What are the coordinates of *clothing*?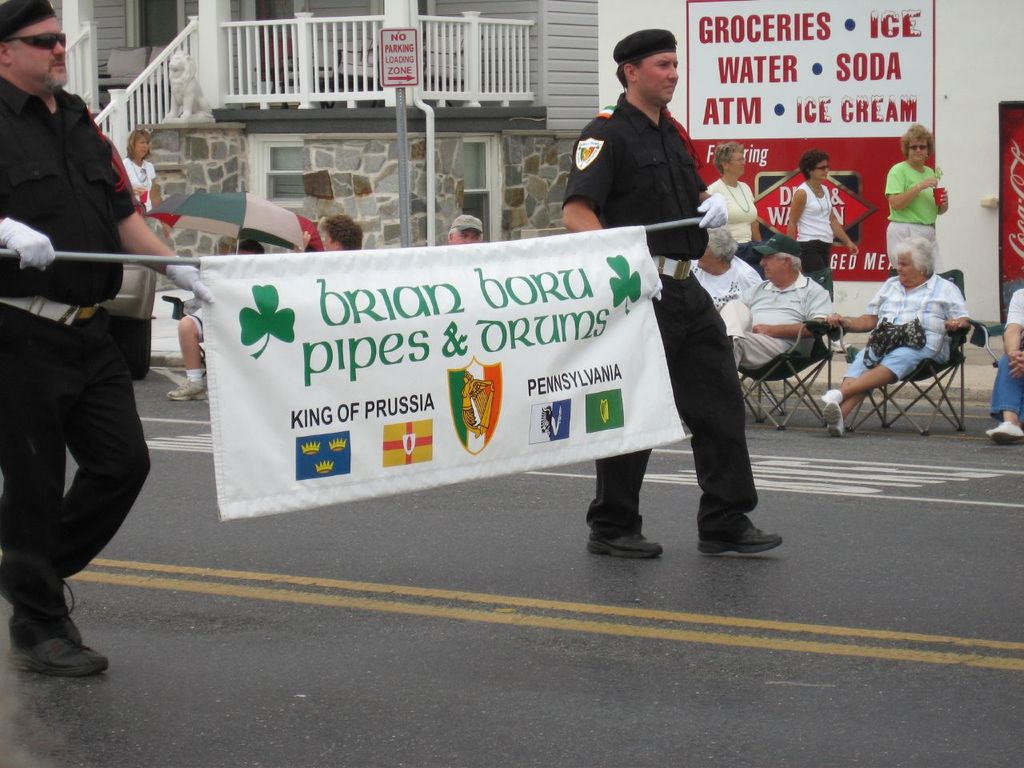
{"x1": 14, "y1": 30, "x2": 167, "y2": 594}.
